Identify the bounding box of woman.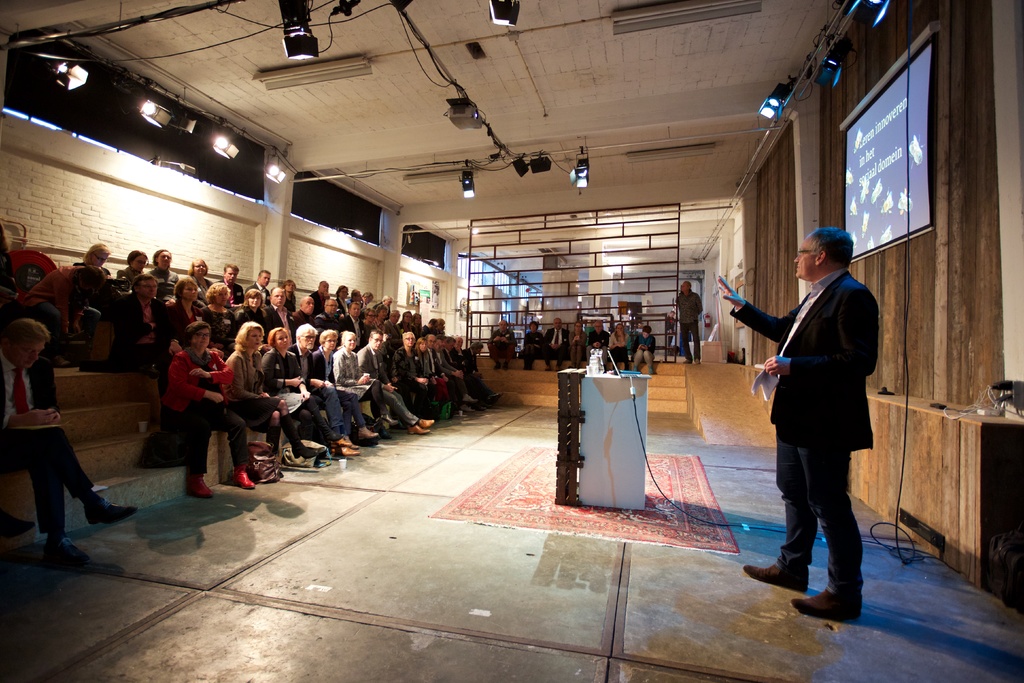
crop(122, 250, 144, 283).
